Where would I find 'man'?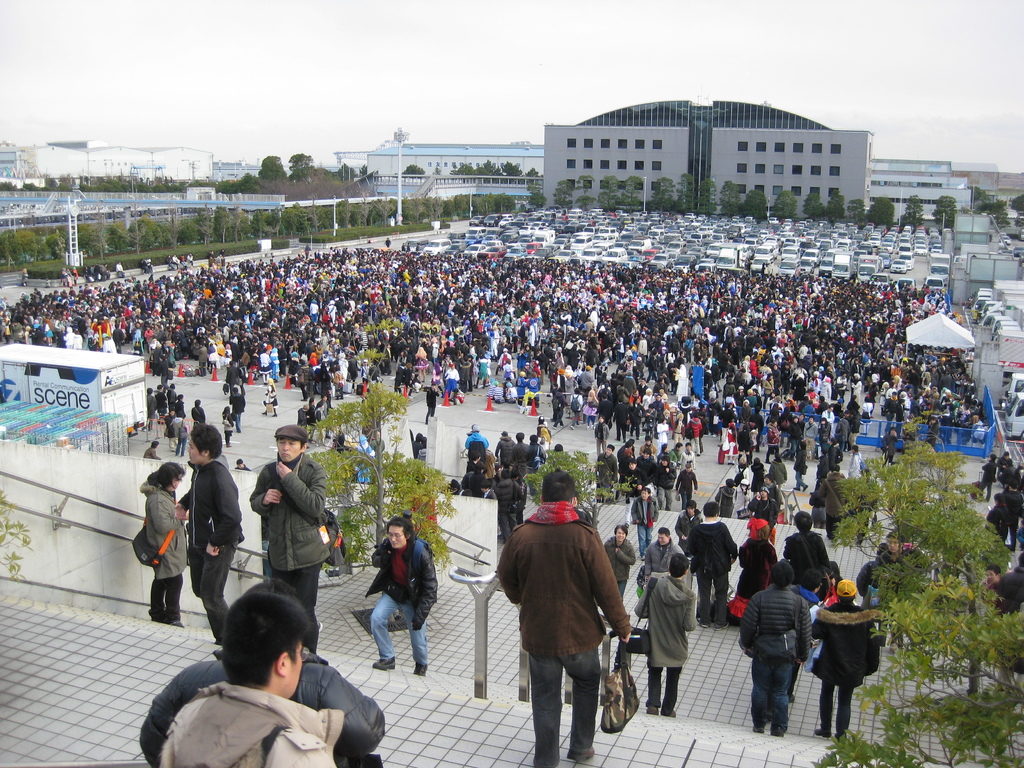
At Rect(591, 443, 619, 506).
